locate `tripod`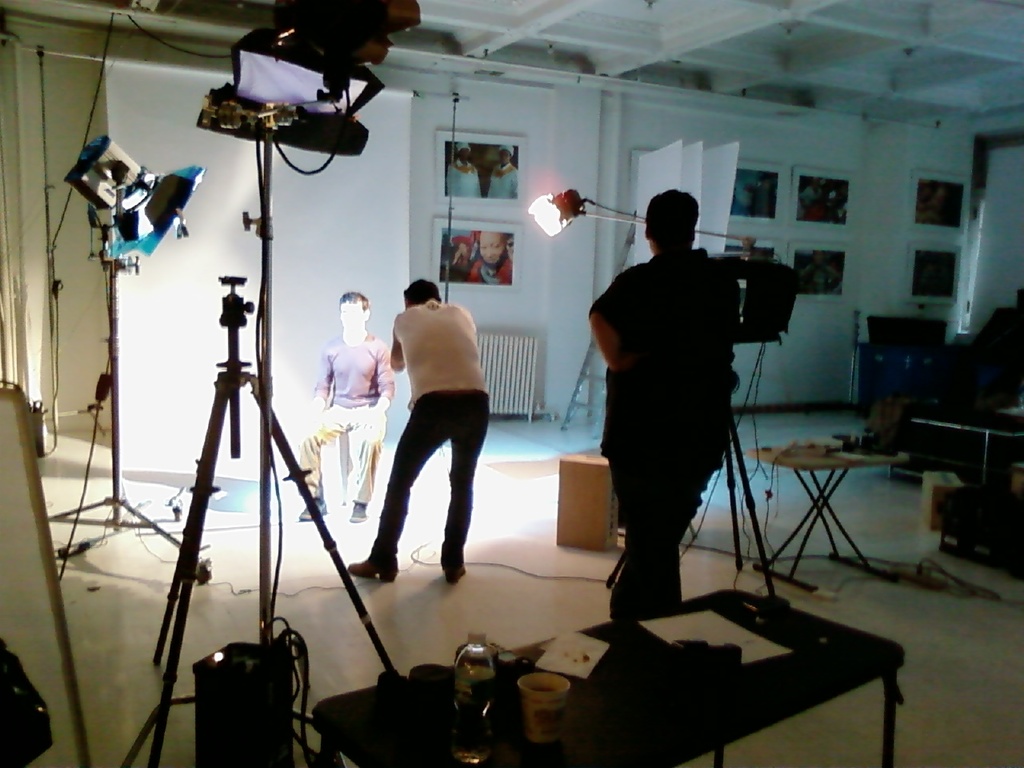
detection(603, 358, 787, 606)
